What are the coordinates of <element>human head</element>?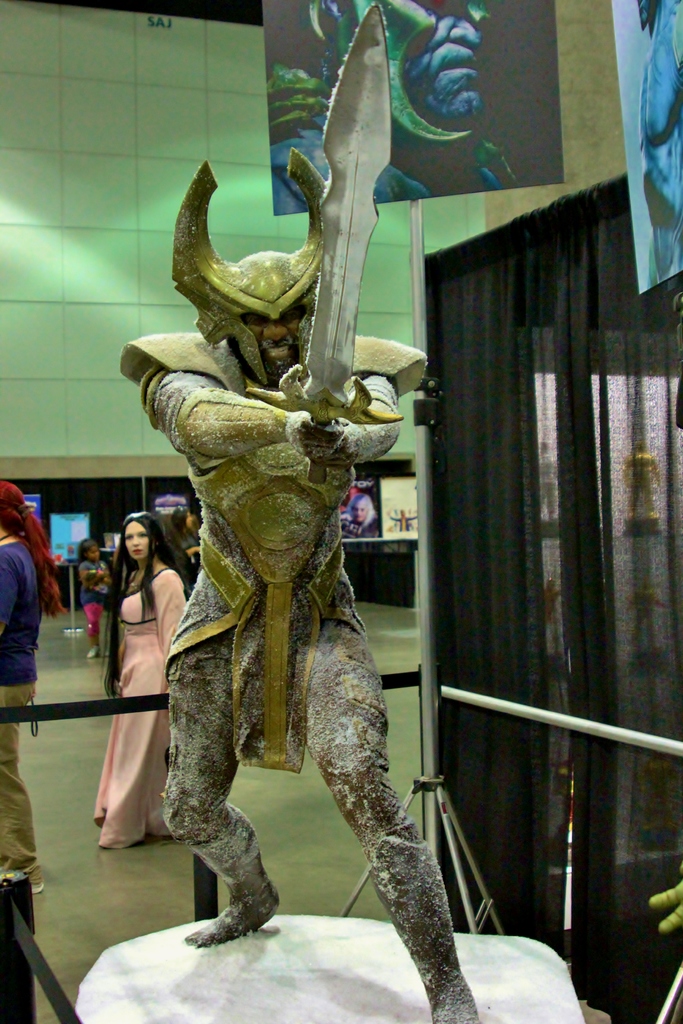
crop(0, 483, 29, 534).
